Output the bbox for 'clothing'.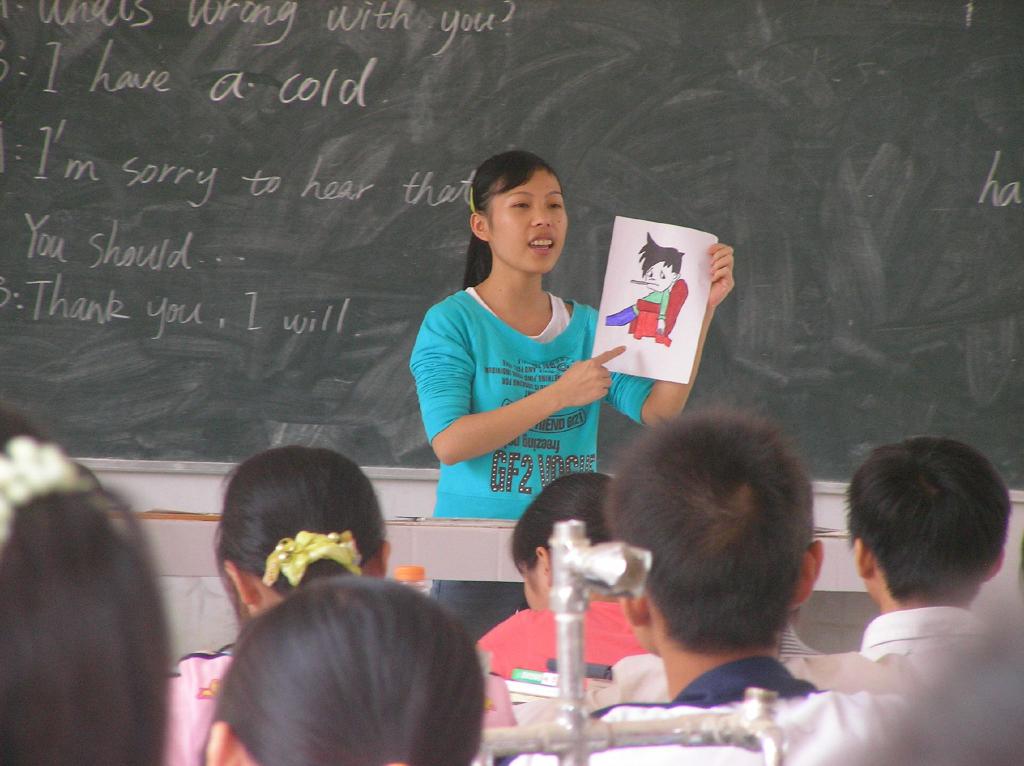
left=404, top=254, right=650, bottom=534.
